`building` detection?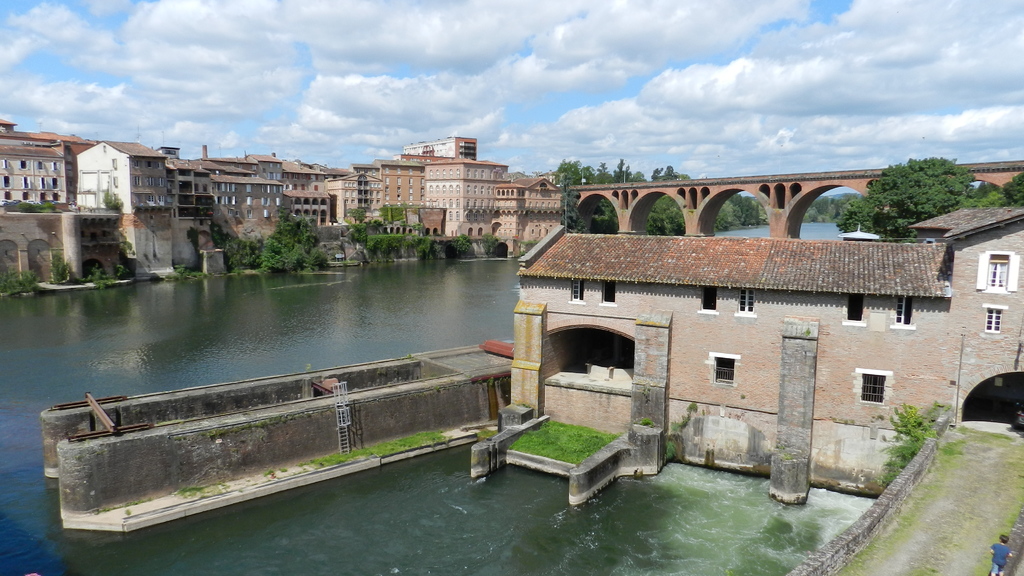
left=291, top=136, right=559, bottom=255
